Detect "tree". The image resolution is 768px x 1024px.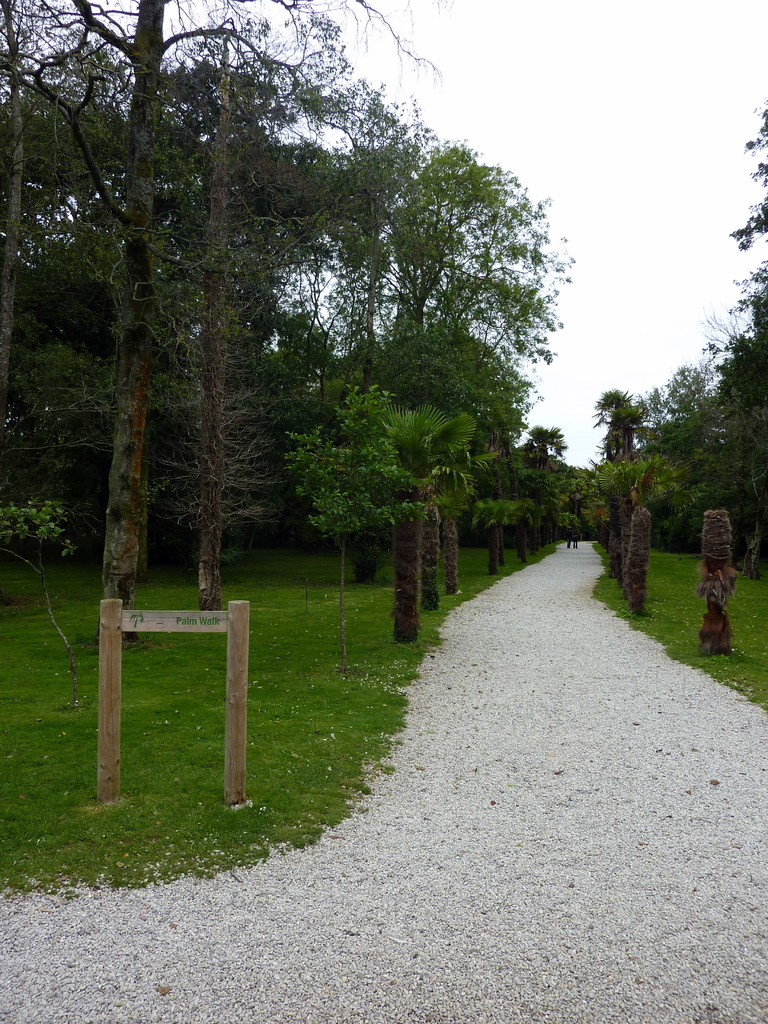
{"x1": 337, "y1": 369, "x2": 483, "y2": 647}.
